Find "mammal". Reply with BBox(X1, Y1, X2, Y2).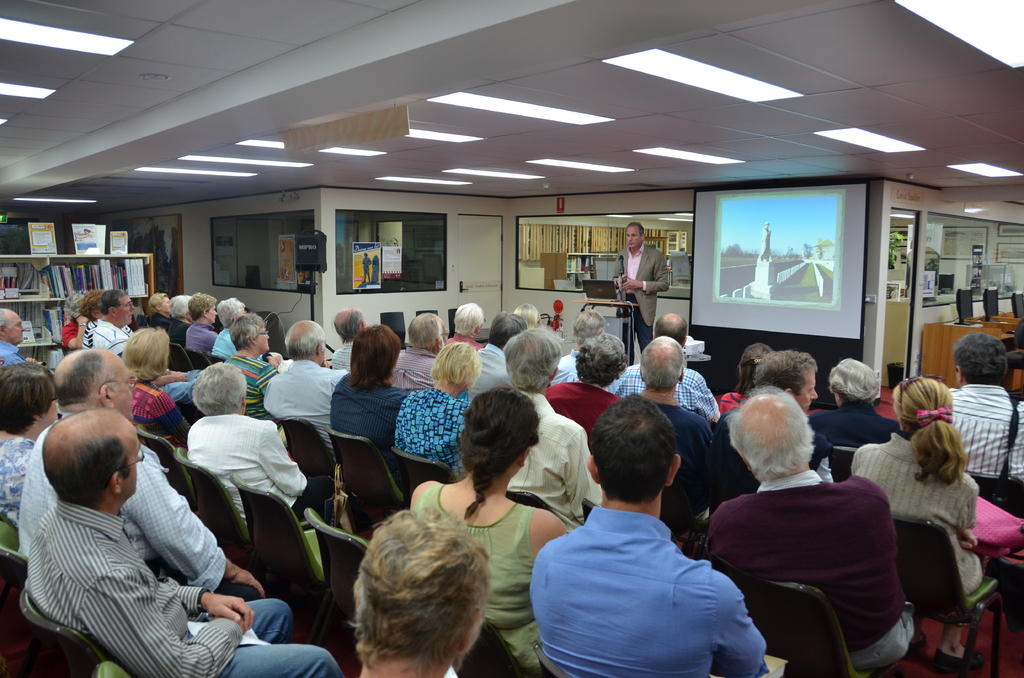
BBox(502, 321, 593, 522).
